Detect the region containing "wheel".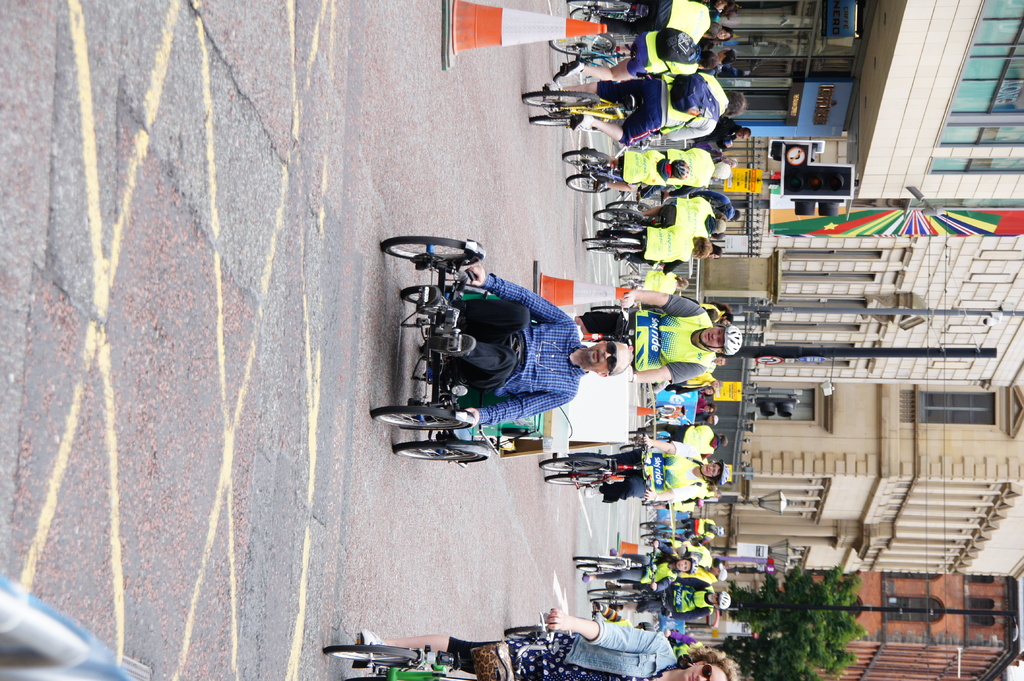
x1=572 y1=555 x2=621 y2=566.
